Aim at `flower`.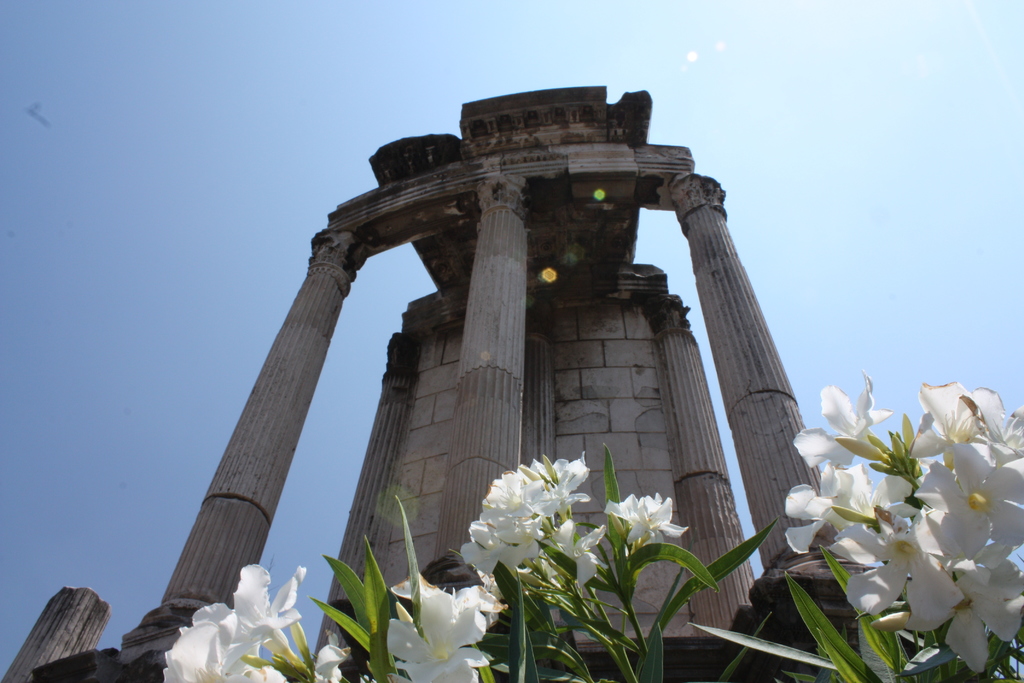
Aimed at bbox(625, 497, 672, 547).
